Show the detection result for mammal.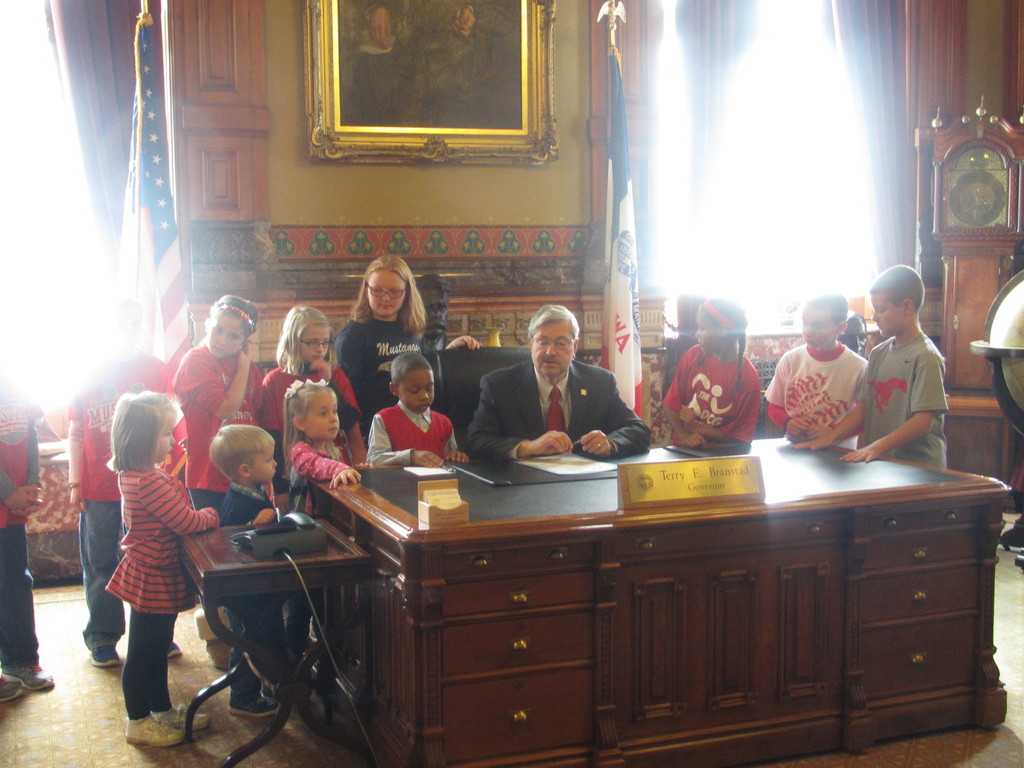
detection(208, 422, 279, 720).
